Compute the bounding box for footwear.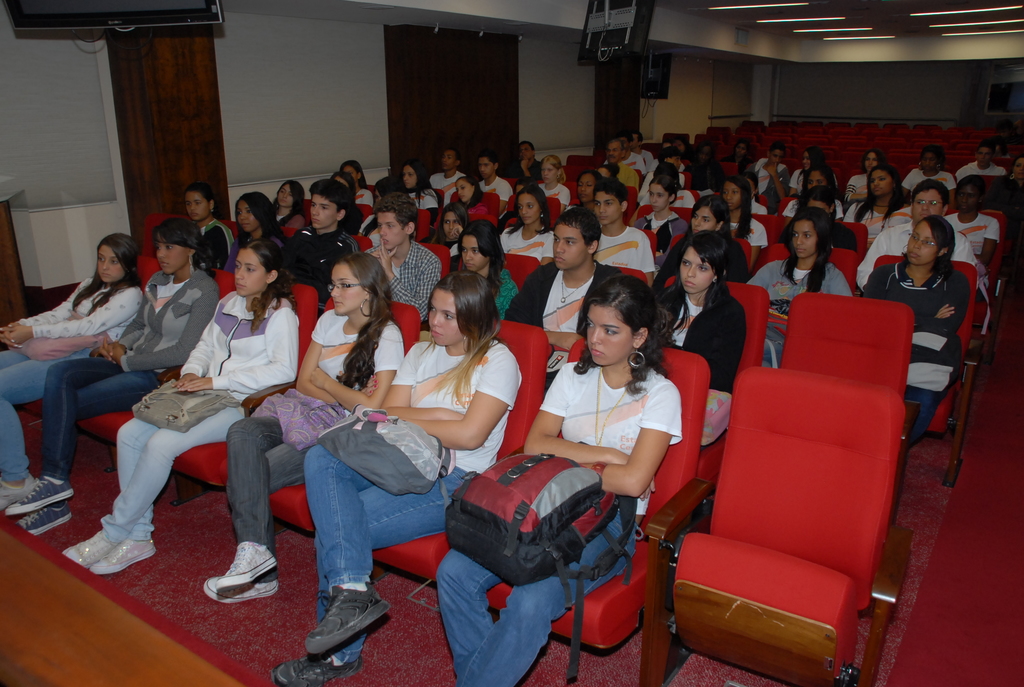
[4, 471, 72, 516].
